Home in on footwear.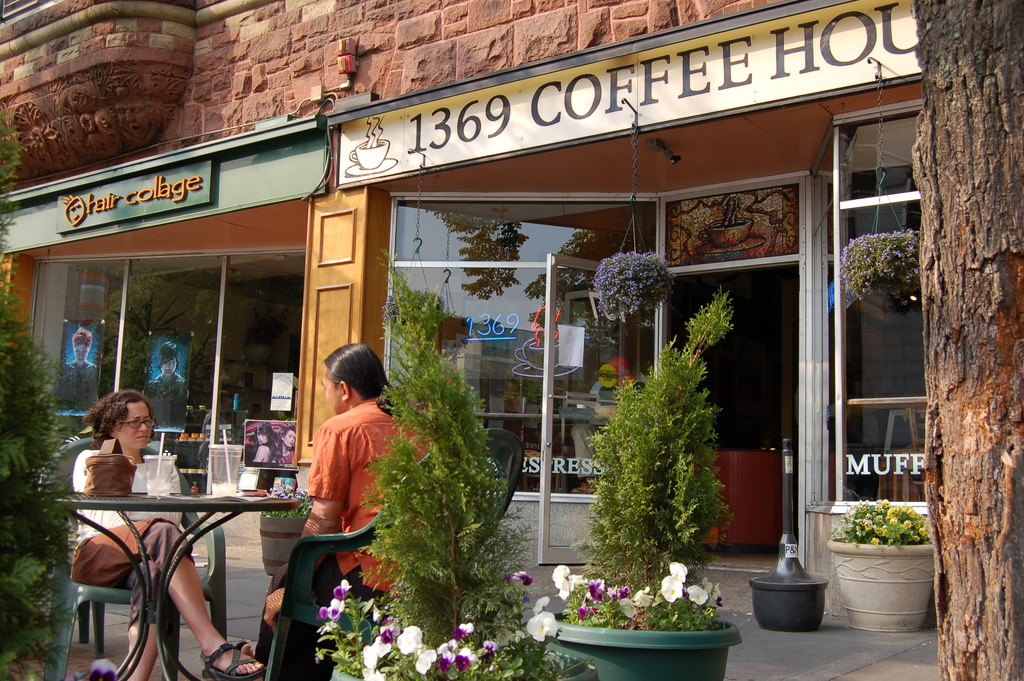
Homed in at (201,646,266,680).
